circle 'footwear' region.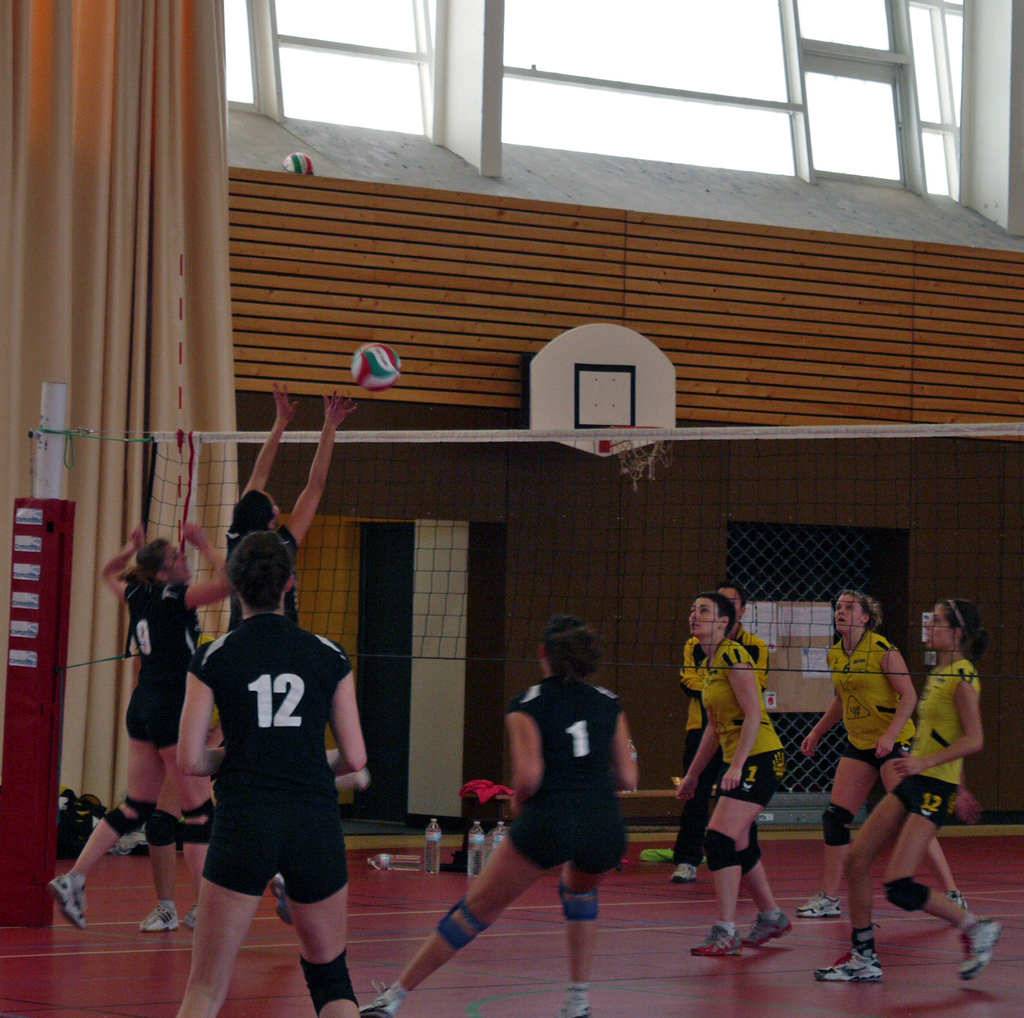
Region: region(744, 915, 793, 947).
